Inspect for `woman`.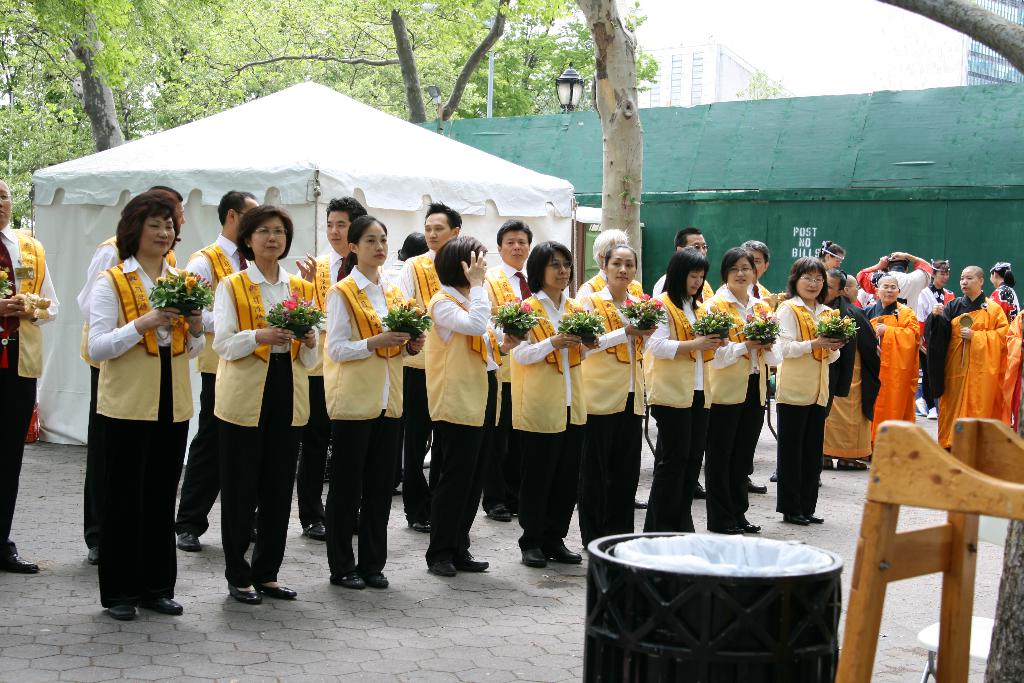
Inspection: <bbox>506, 236, 598, 566</bbox>.
